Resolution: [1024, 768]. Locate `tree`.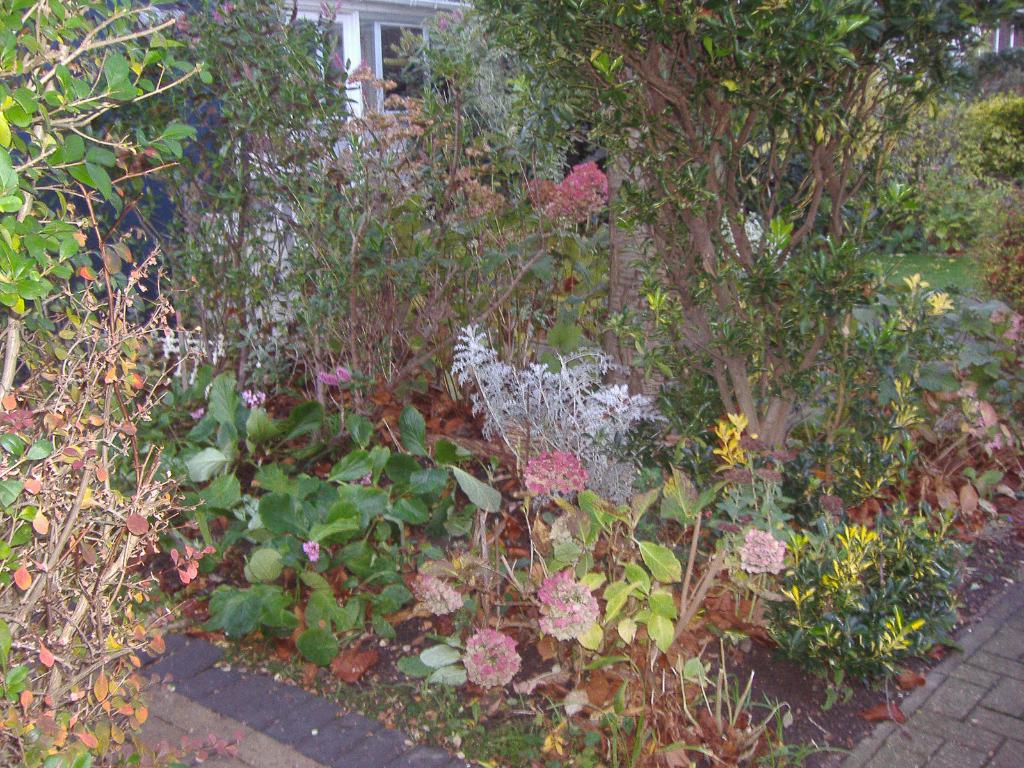
[left=488, top=0, right=1021, bottom=622].
